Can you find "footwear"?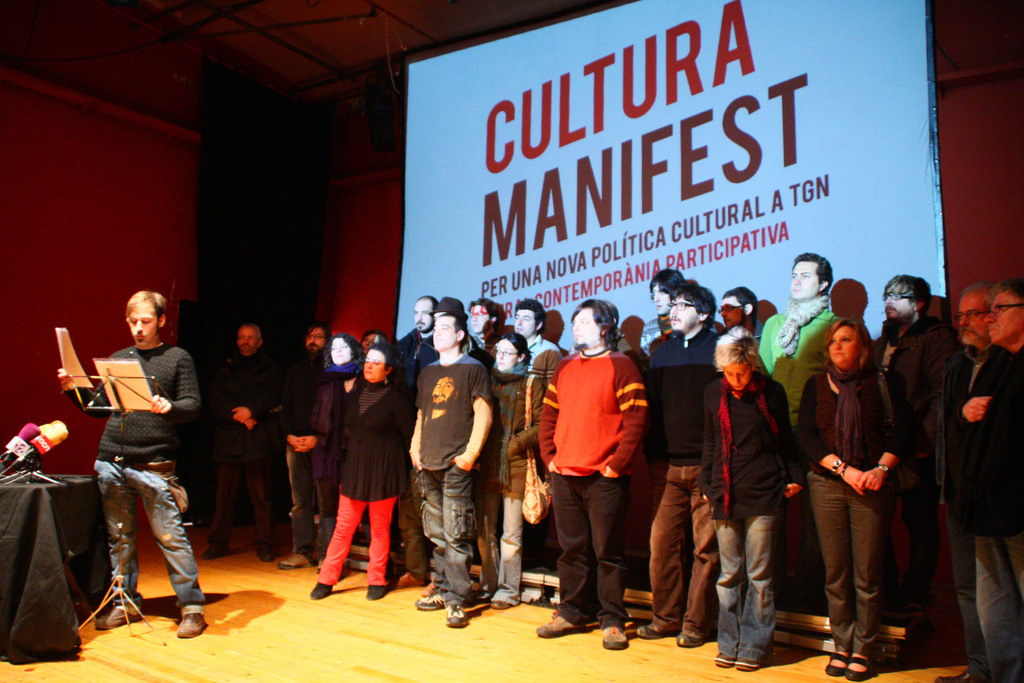
Yes, bounding box: [left=669, top=624, right=703, bottom=646].
